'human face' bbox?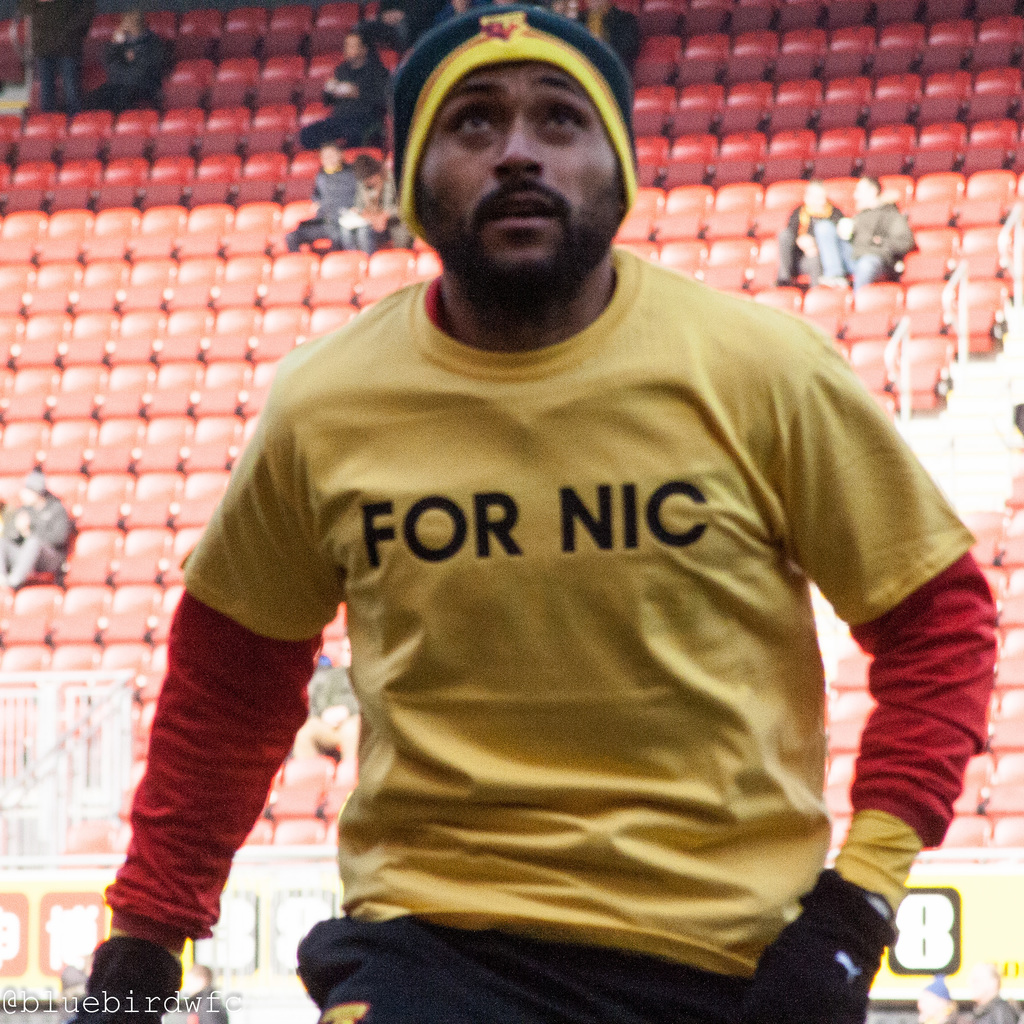
select_region(344, 33, 364, 62)
